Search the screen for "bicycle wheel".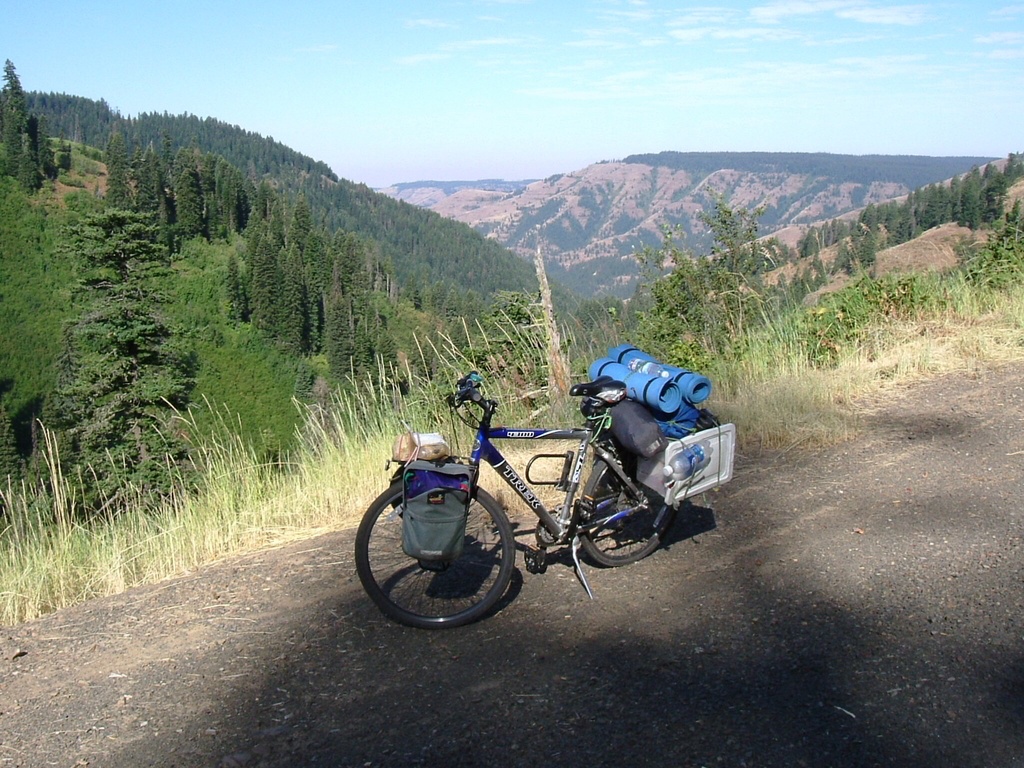
Found at 372/479/522/637.
